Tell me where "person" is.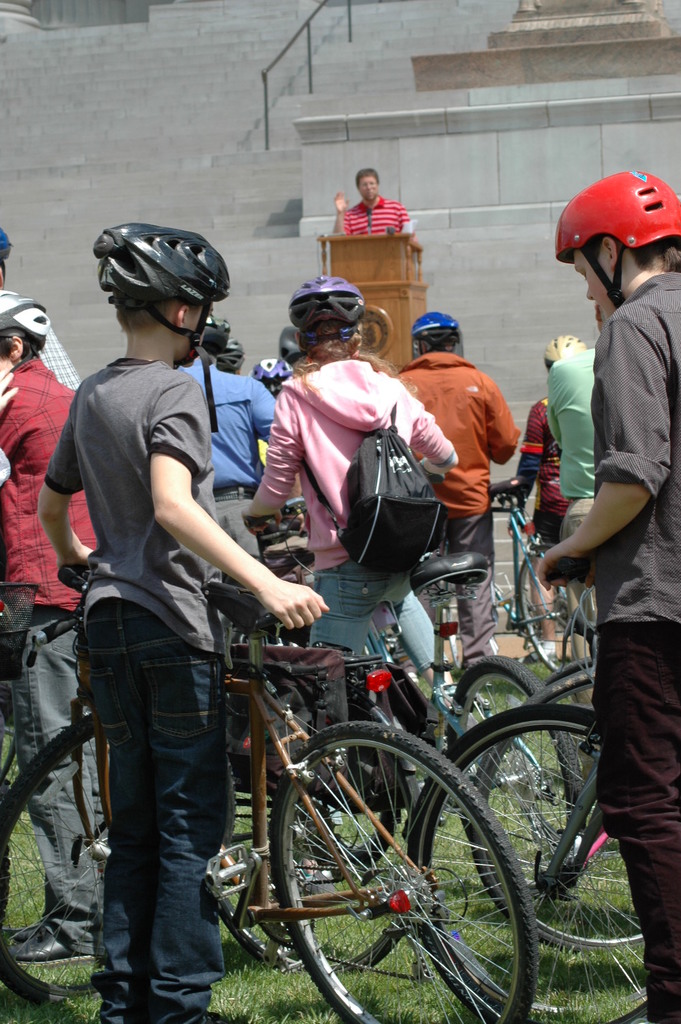
"person" is at left=57, top=213, right=281, bottom=1010.
